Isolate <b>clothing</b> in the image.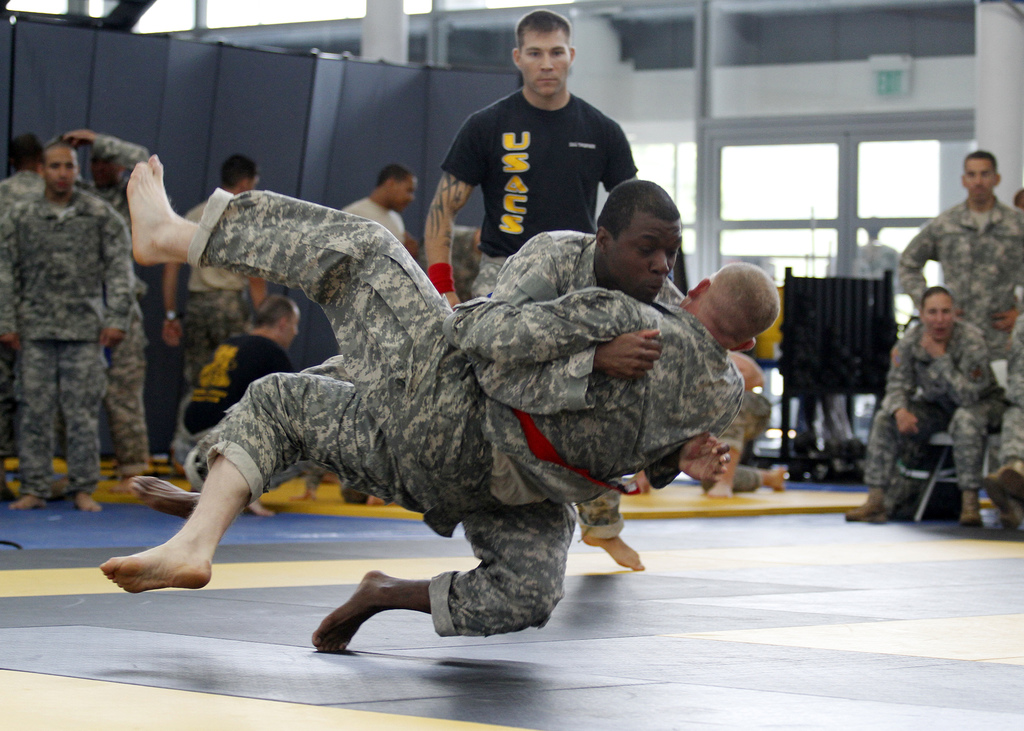
Isolated region: 995/316/1023/464.
